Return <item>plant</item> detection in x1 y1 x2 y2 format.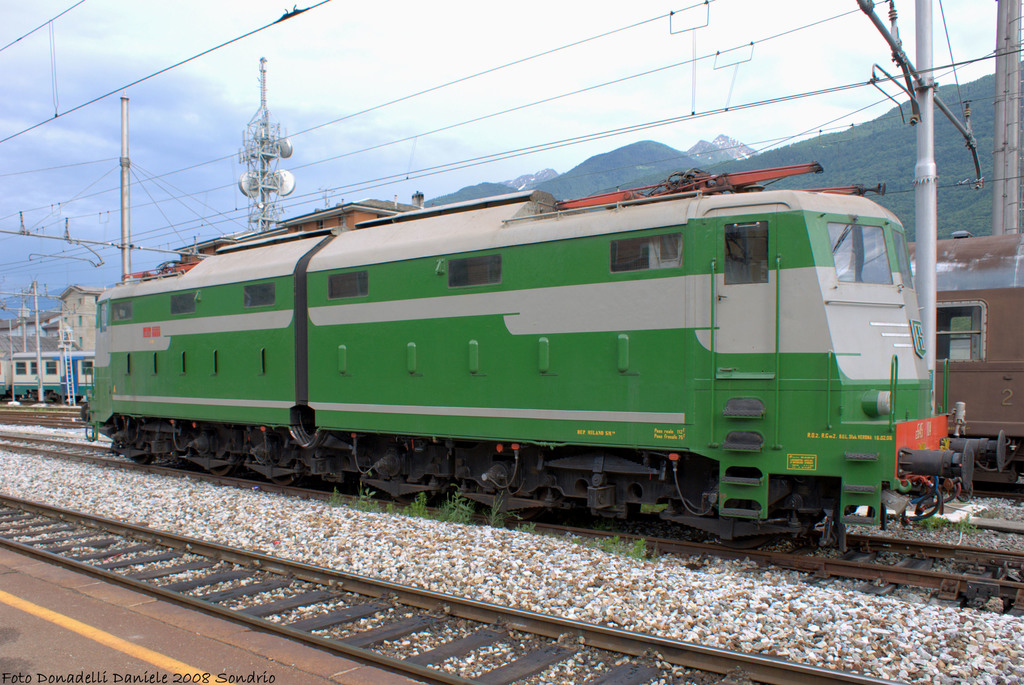
948 510 981 536.
